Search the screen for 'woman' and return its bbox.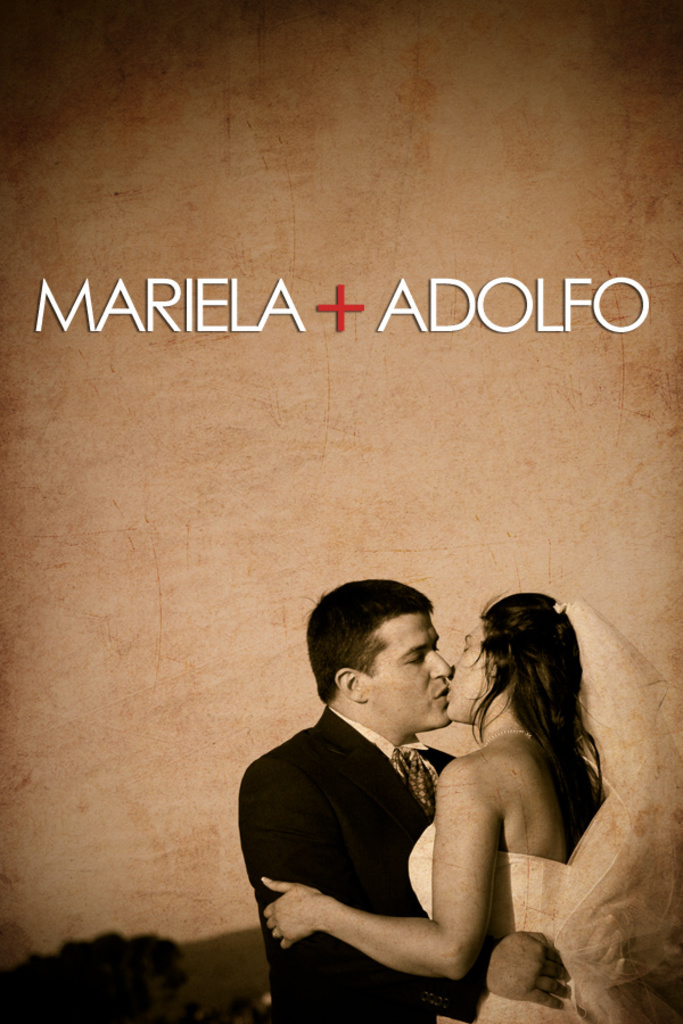
Found: [287, 583, 615, 1010].
